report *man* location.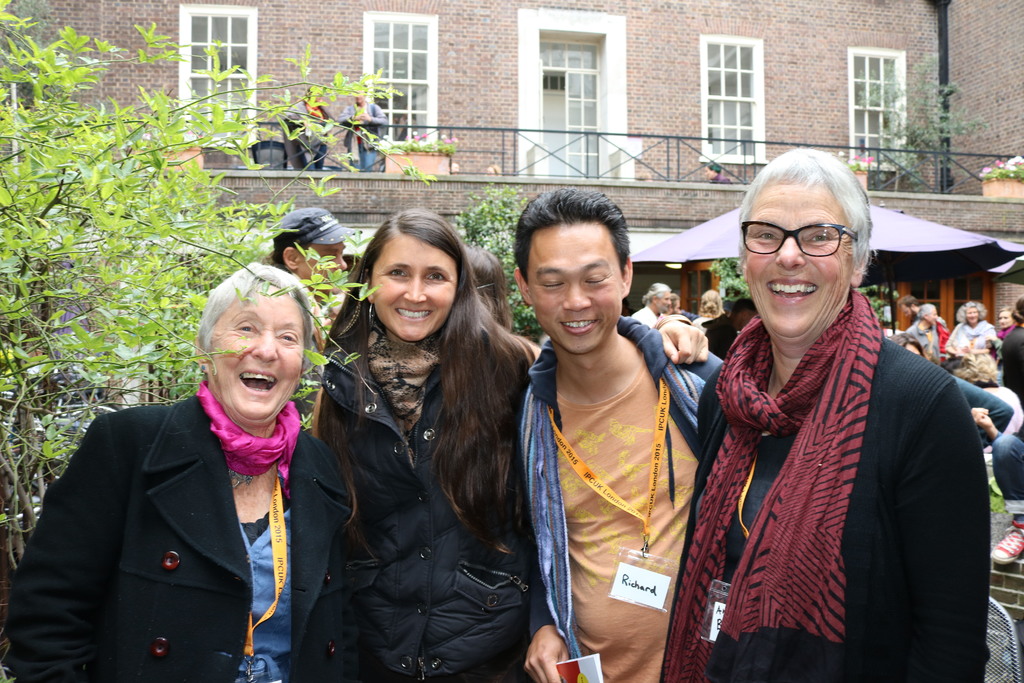
Report: 495,194,728,682.
